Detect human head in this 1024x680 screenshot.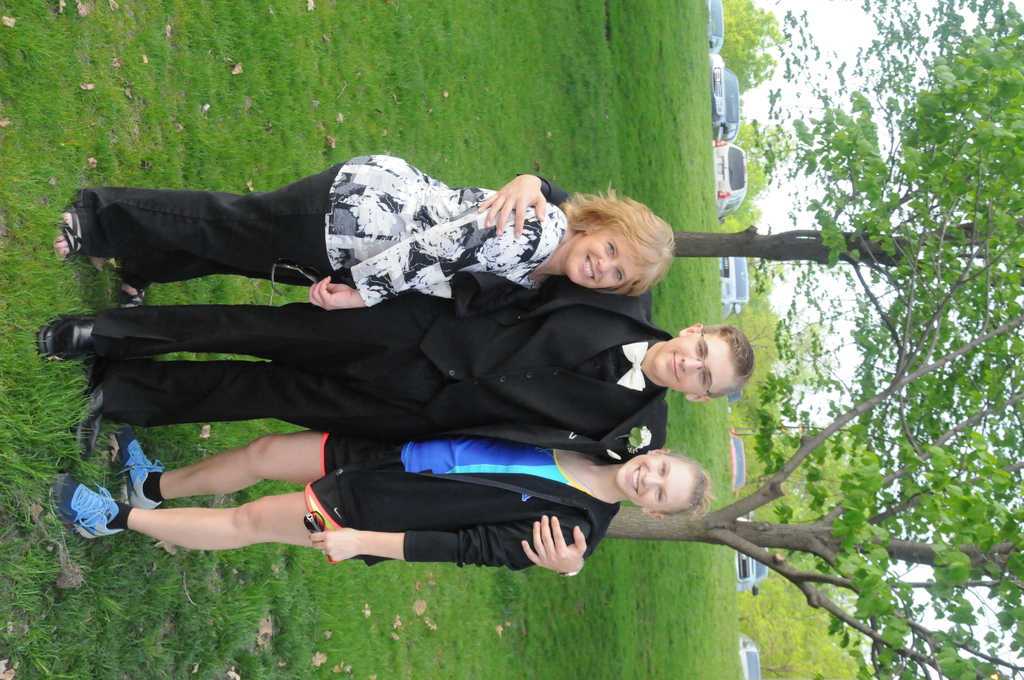
Detection: 621:454:717:523.
